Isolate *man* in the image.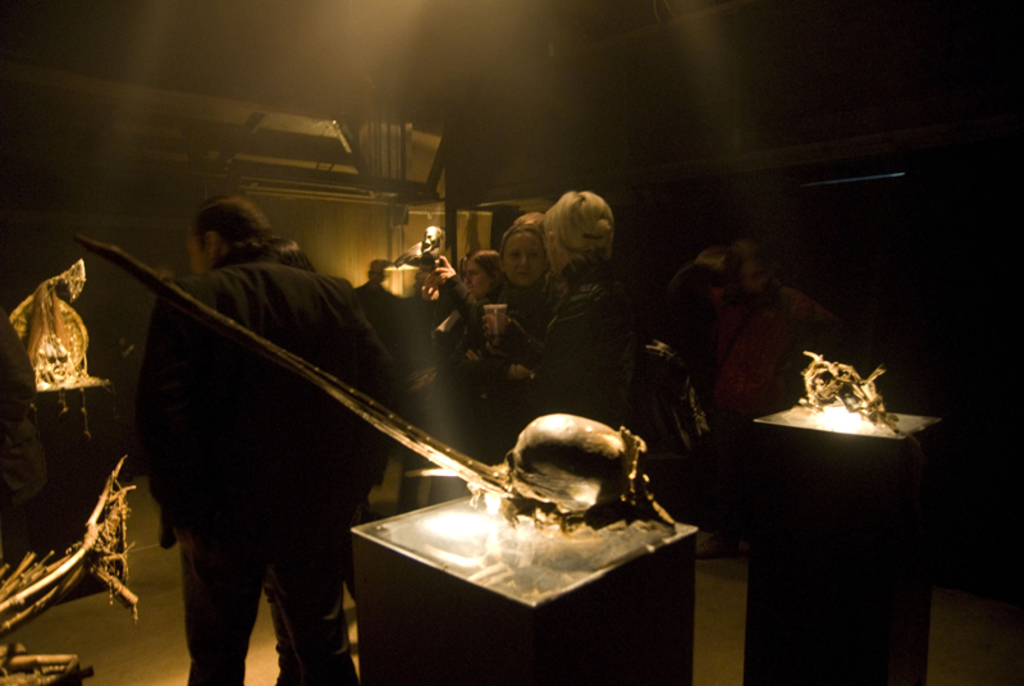
Isolated region: crop(105, 182, 428, 682).
